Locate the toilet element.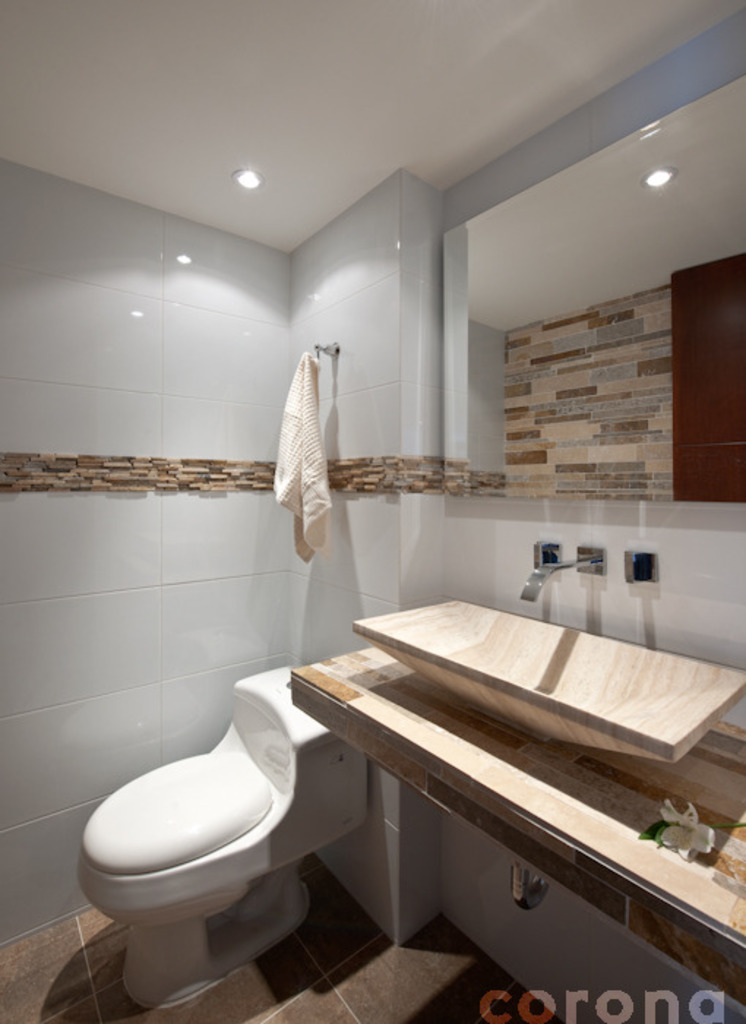
Element bbox: locate(75, 660, 313, 1011).
